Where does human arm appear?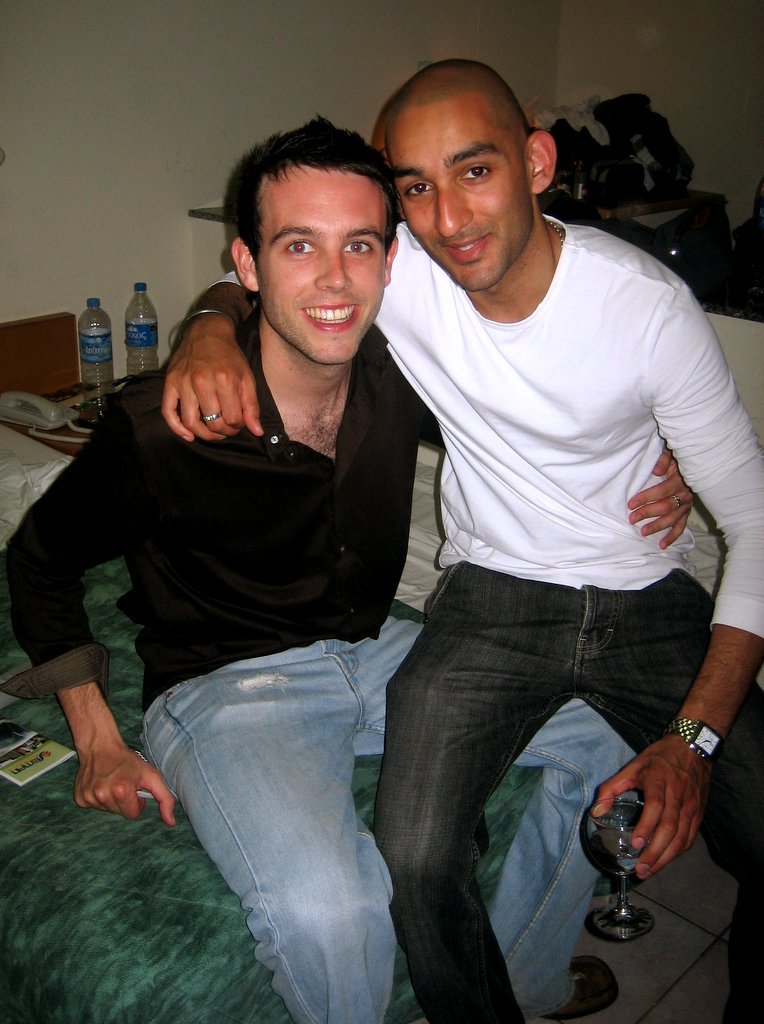
Appears at 148/271/270/492.
